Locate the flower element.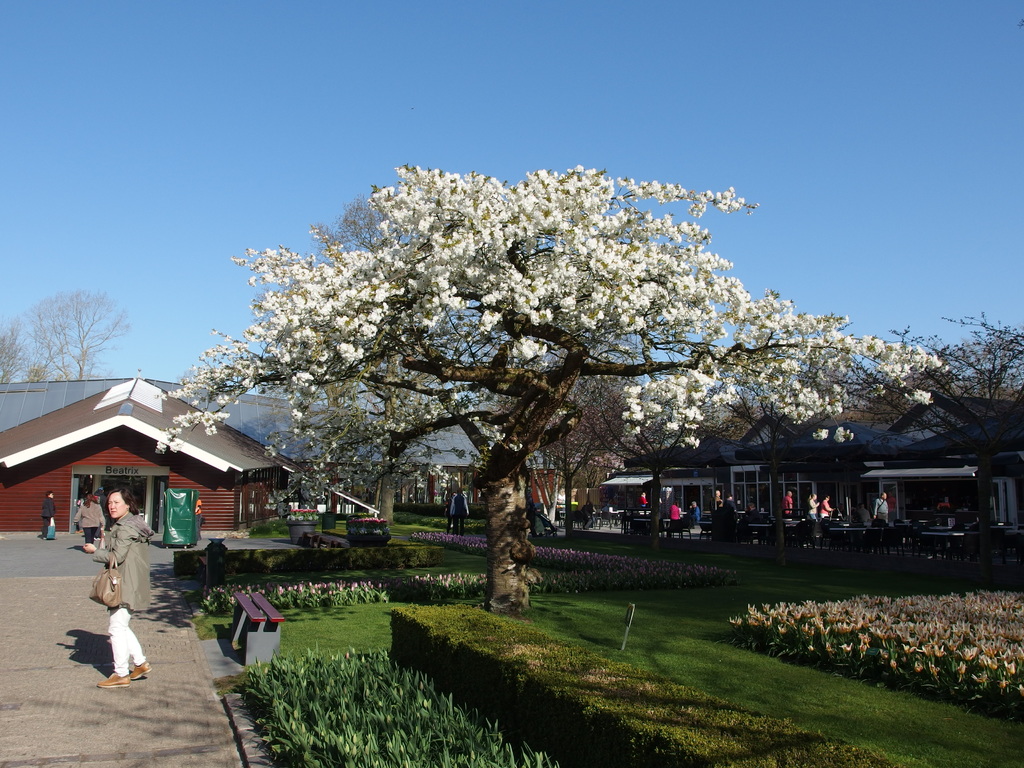
Element bbox: left=955, top=650, right=979, bottom=662.
